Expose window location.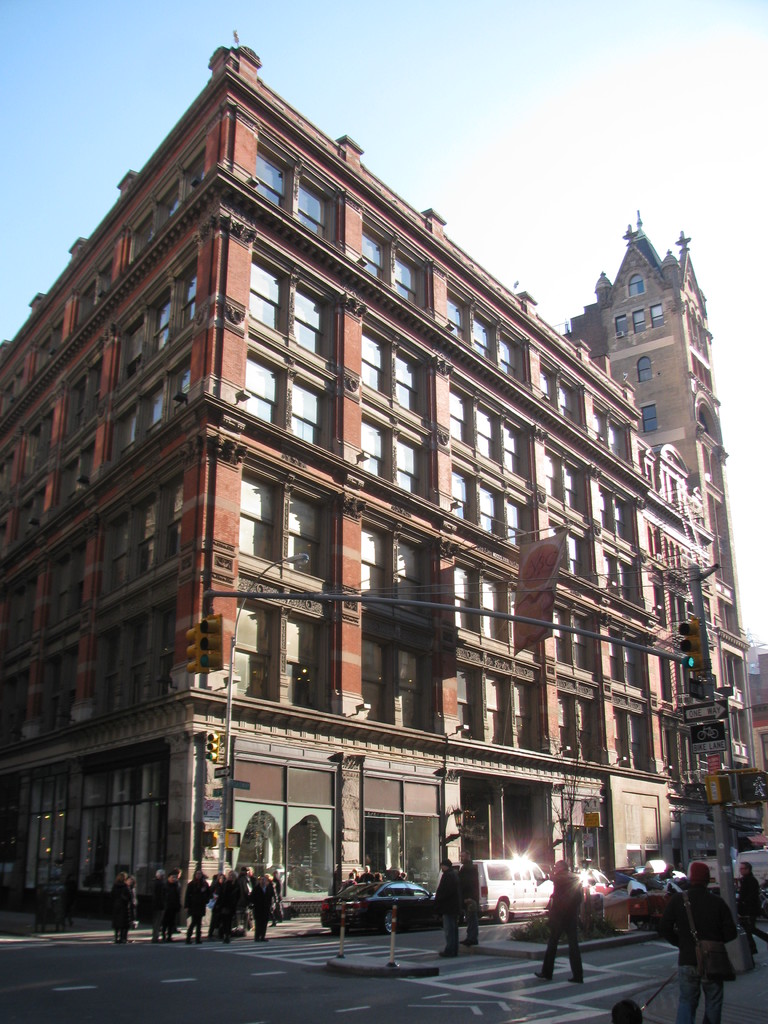
Exposed at {"left": 175, "top": 360, "right": 189, "bottom": 398}.
